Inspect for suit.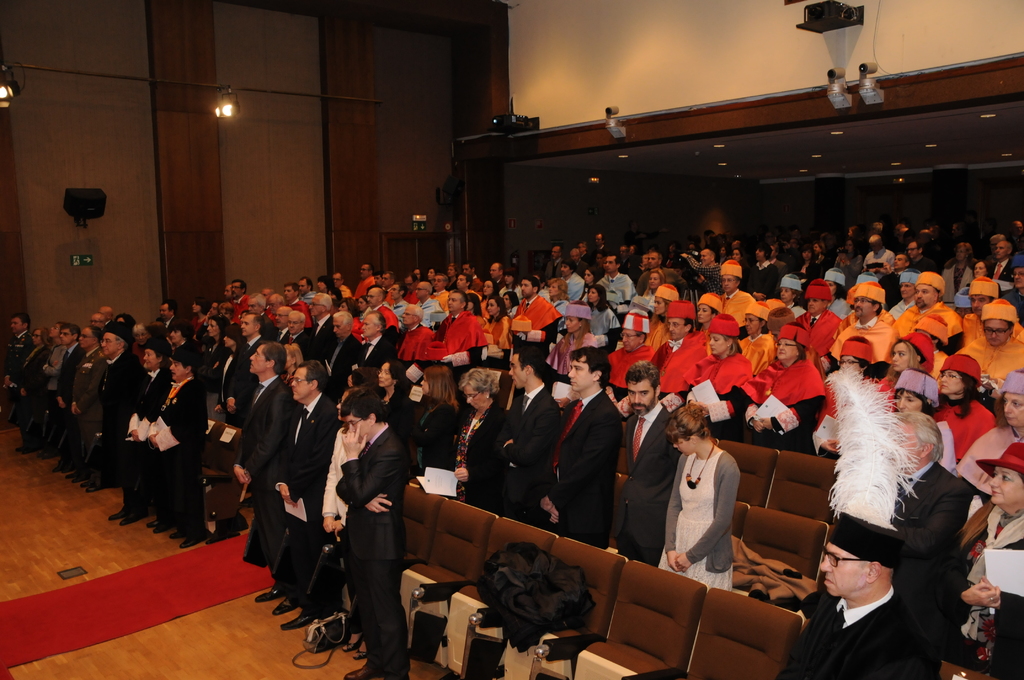
Inspection: <region>28, 339, 52, 433</region>.
